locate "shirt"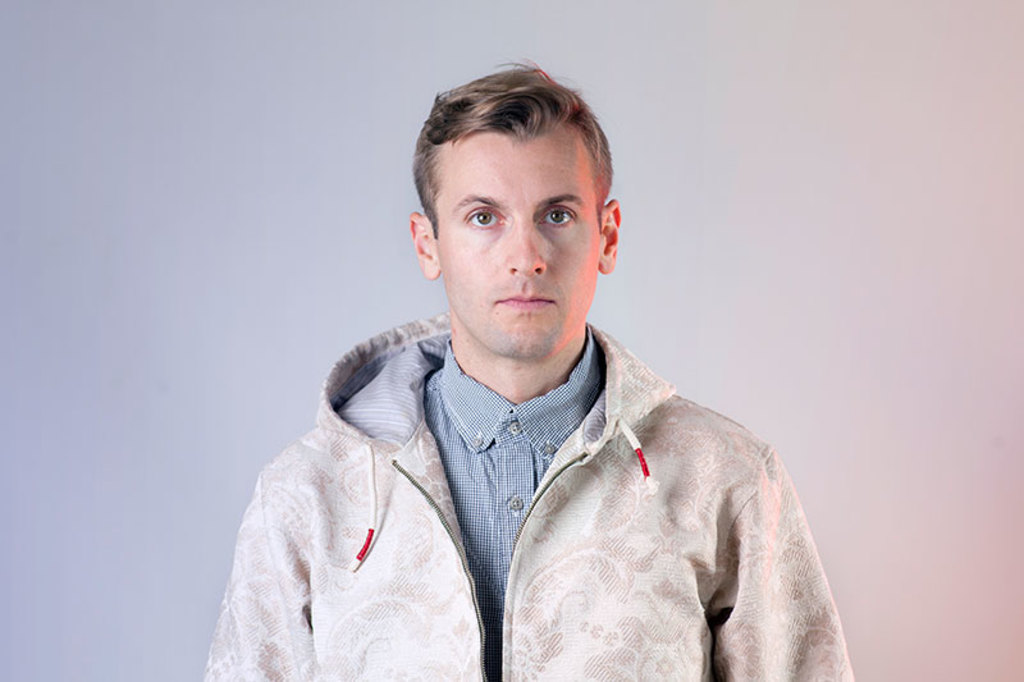
select_region(424, 324, 605, 681)
